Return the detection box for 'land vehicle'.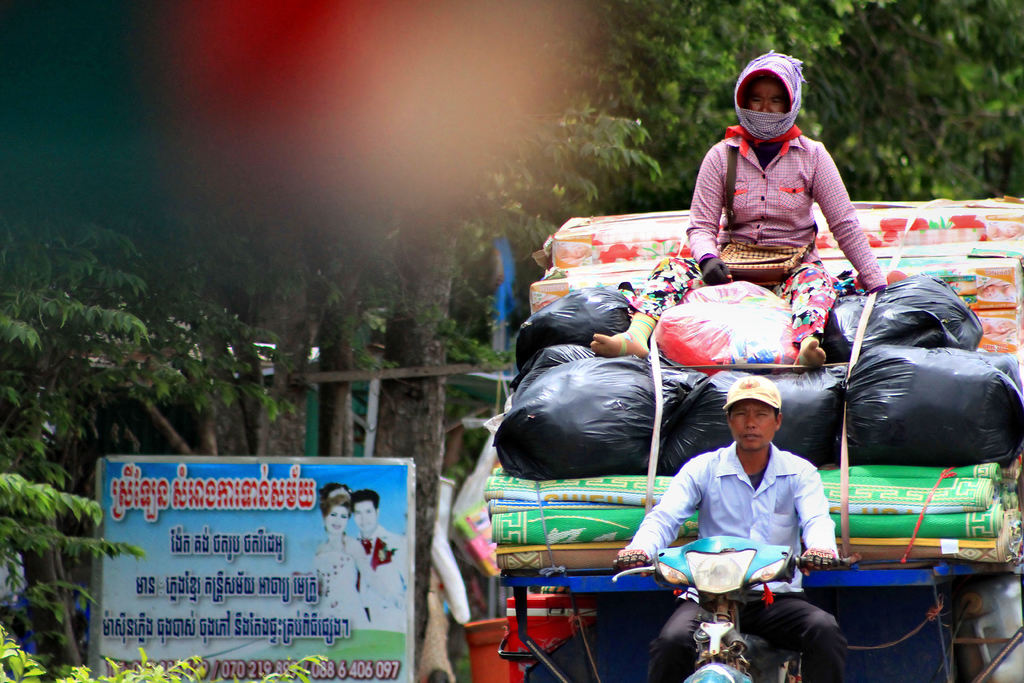
(612, 532, 860, 682).
